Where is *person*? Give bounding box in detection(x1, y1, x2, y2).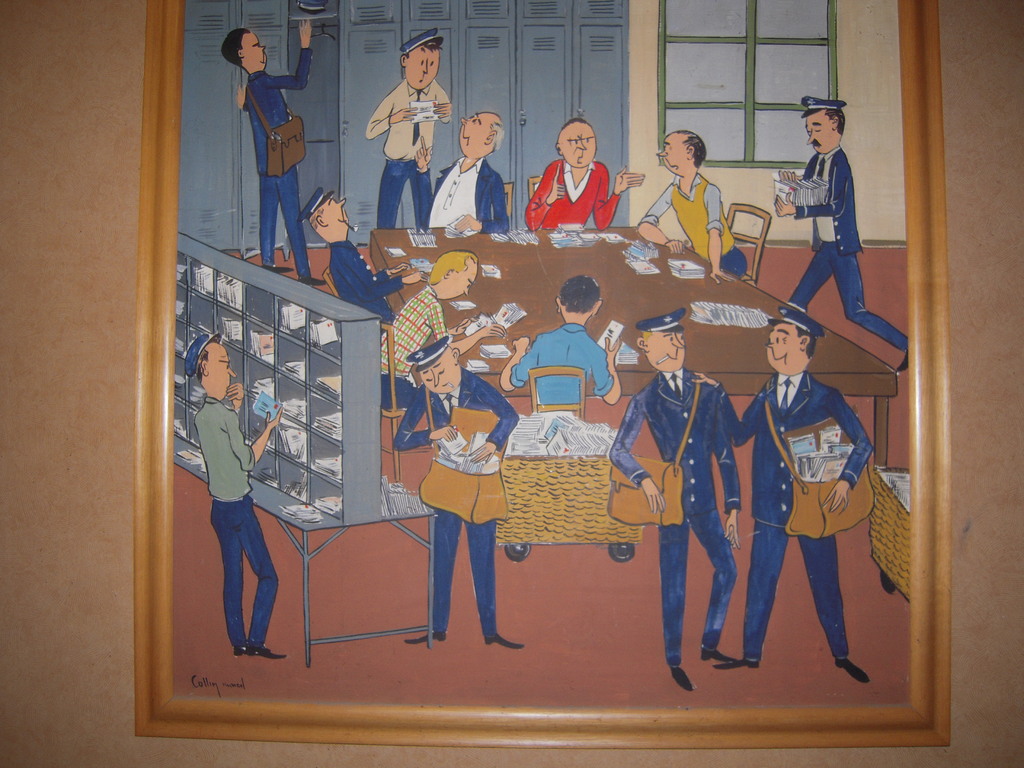
detection(526, 114, 645, 234).
